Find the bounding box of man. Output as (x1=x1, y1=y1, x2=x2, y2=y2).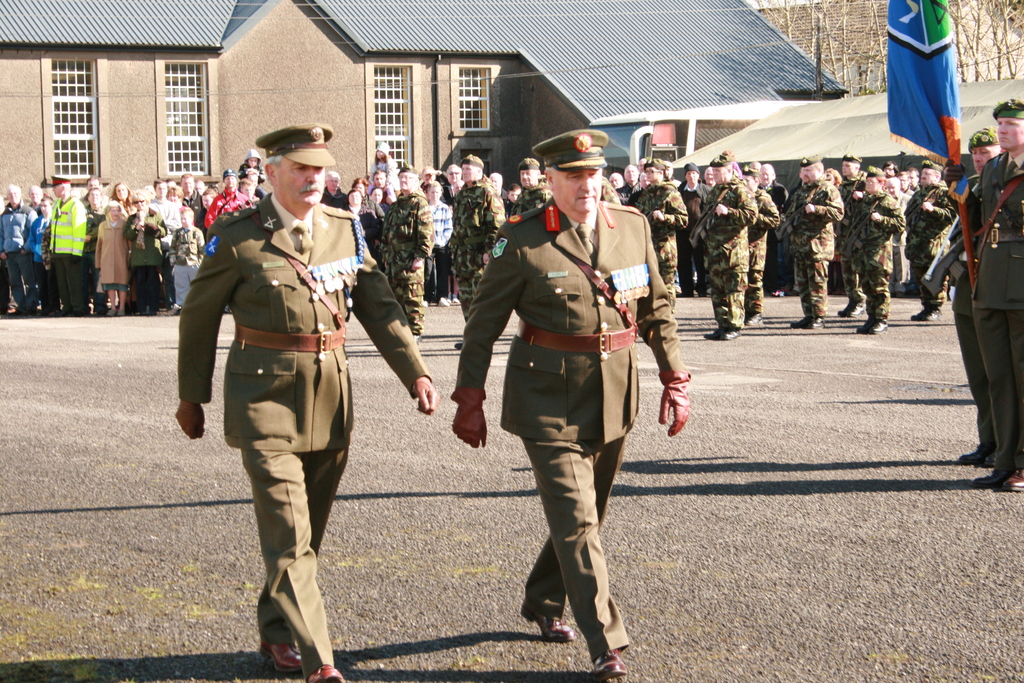
(x1=45, y1=175, x2=82, y2=320).
